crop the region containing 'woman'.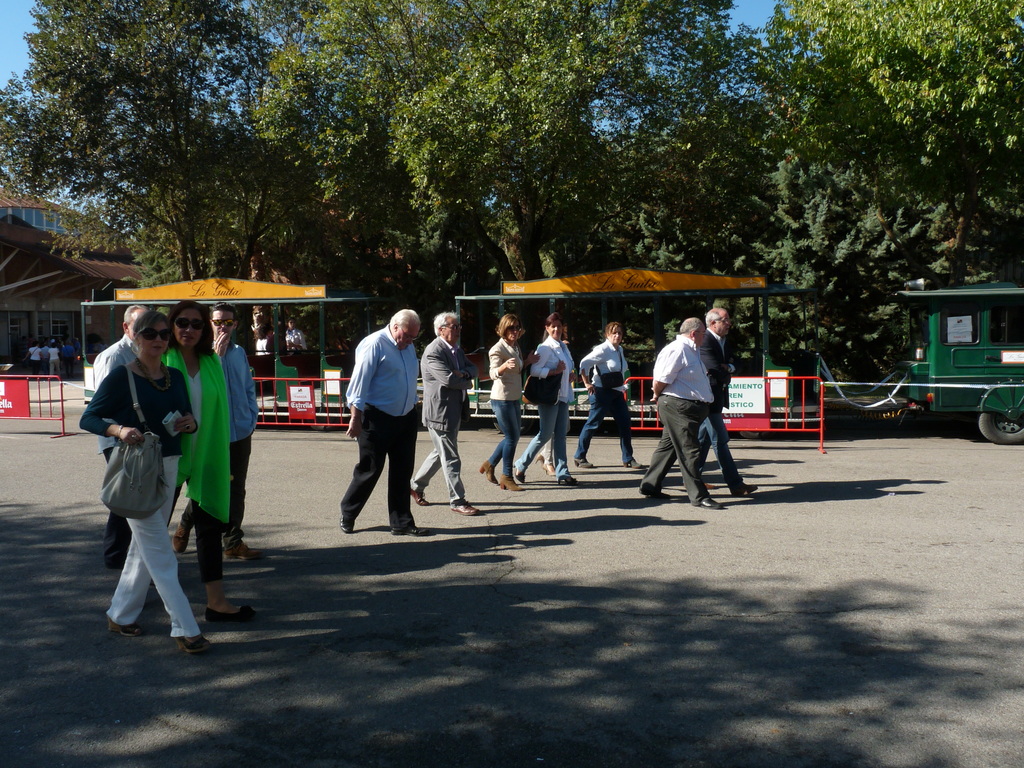
Crop region: [x1=533, y1=333, x2=578, y2=458].
